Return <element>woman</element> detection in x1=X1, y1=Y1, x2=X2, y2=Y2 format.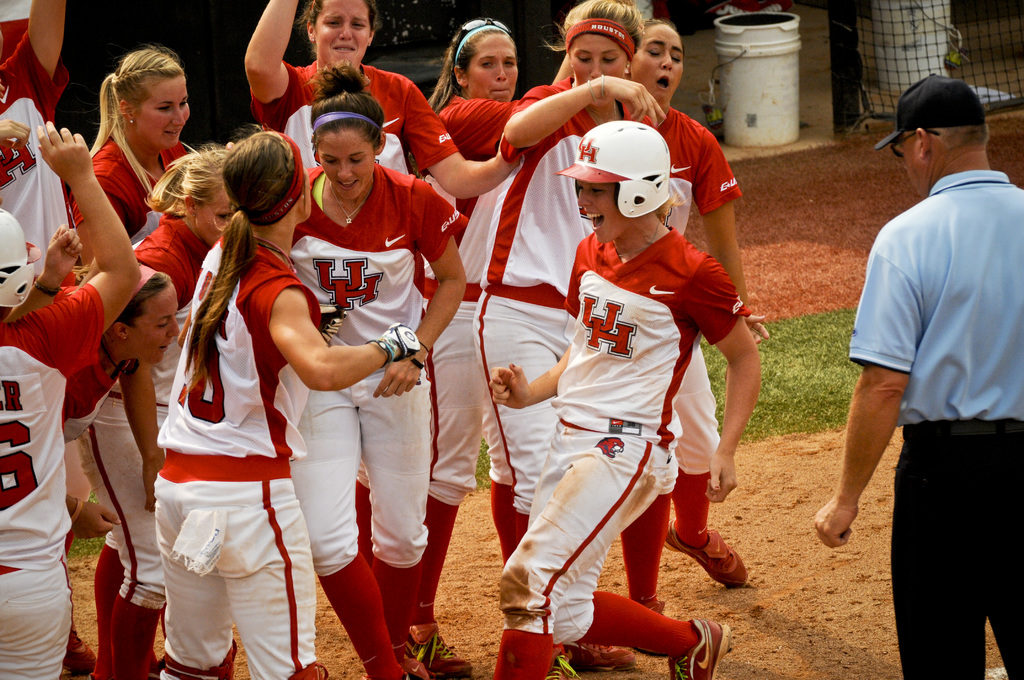
x1=486, y1=119, x2=762, y2=679.
